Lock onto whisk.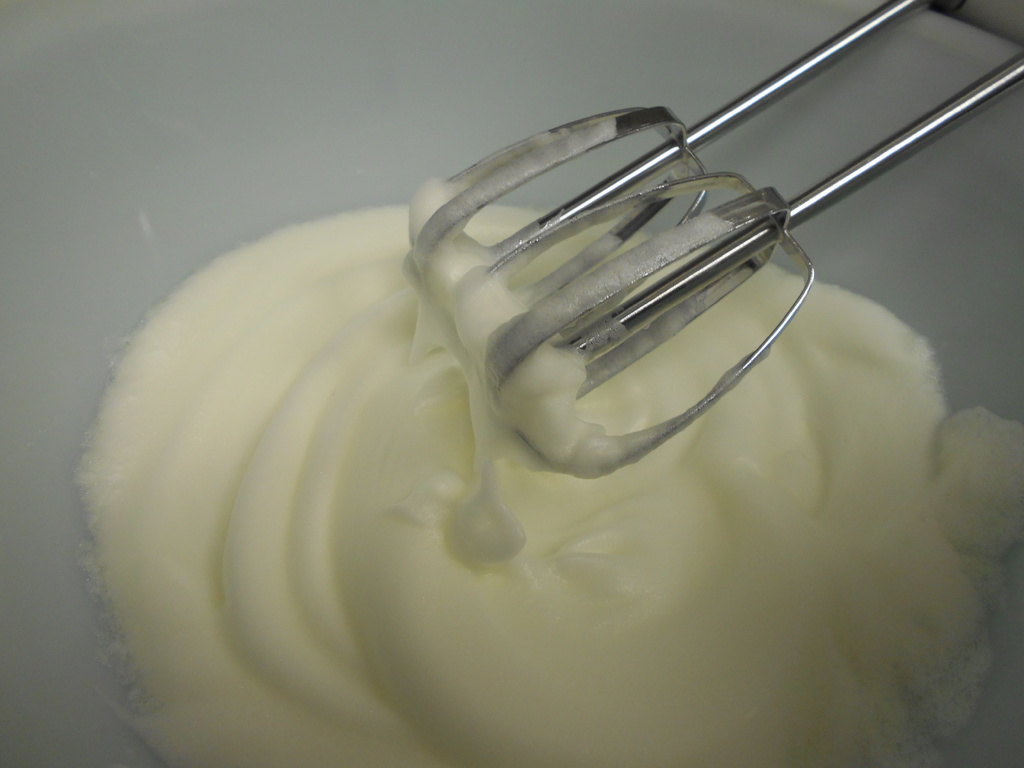
Locked: select_region(450, 52, 1021, 483).
